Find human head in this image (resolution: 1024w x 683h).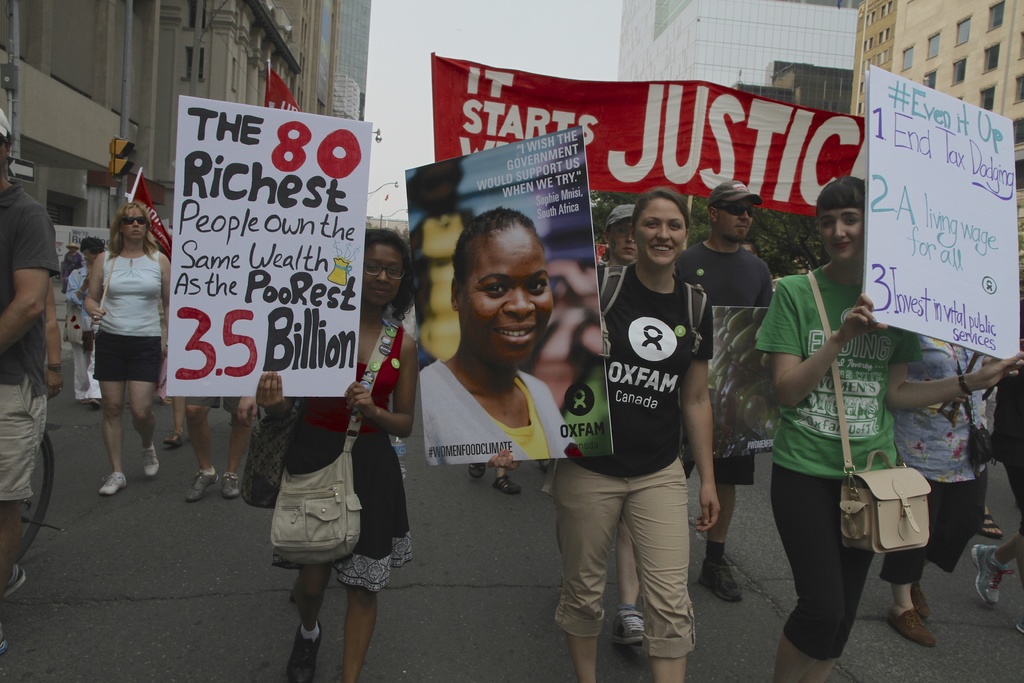
region(66, 242, 81, 253).
